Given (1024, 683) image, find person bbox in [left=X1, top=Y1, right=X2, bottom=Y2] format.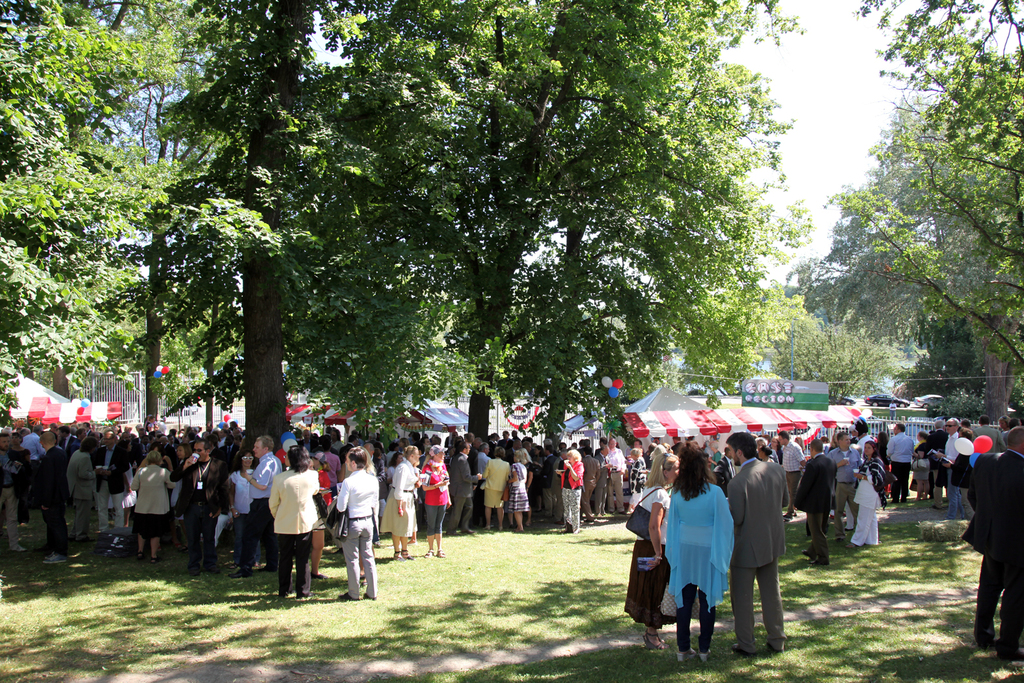
[left=93, top=431, right=133, bottom=531].
